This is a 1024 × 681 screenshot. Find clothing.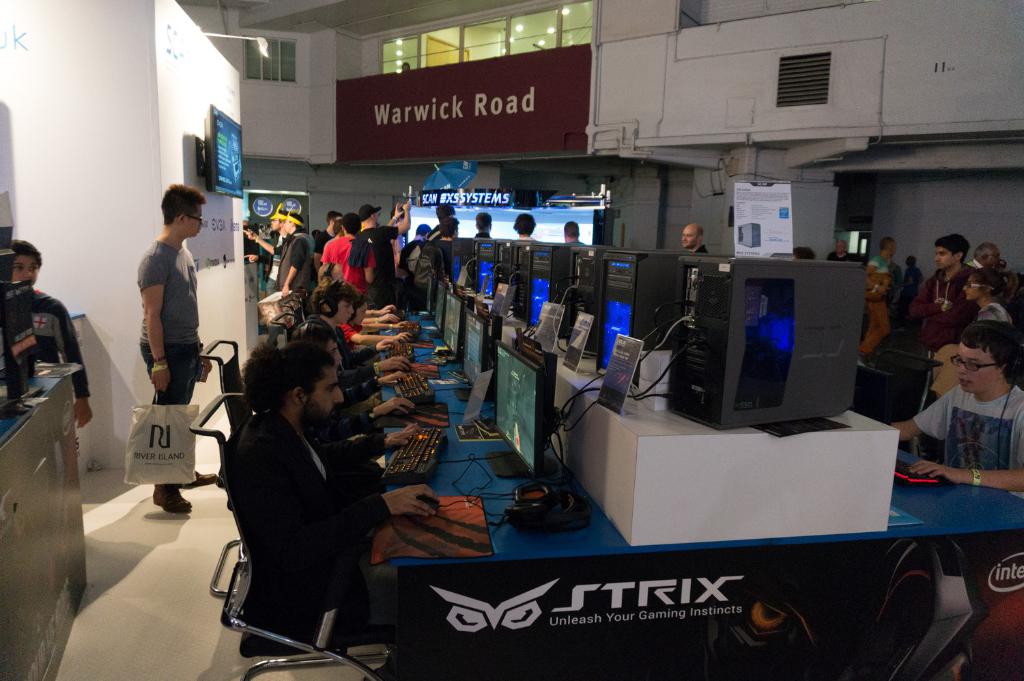
Bounding box: locate(222, 406, 380, 654).
